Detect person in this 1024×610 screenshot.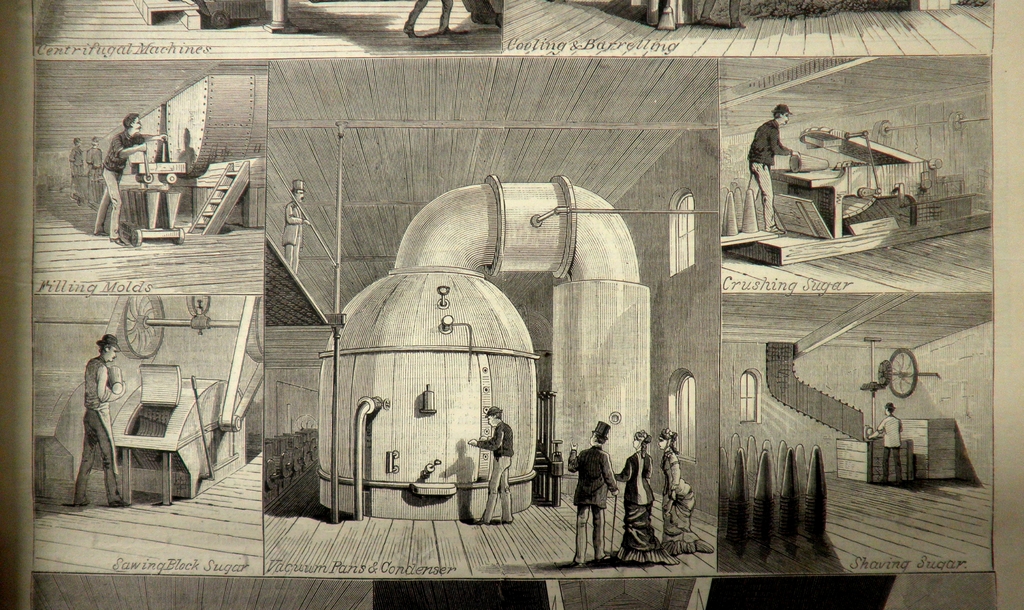
Detection: (65,136,81,205).
